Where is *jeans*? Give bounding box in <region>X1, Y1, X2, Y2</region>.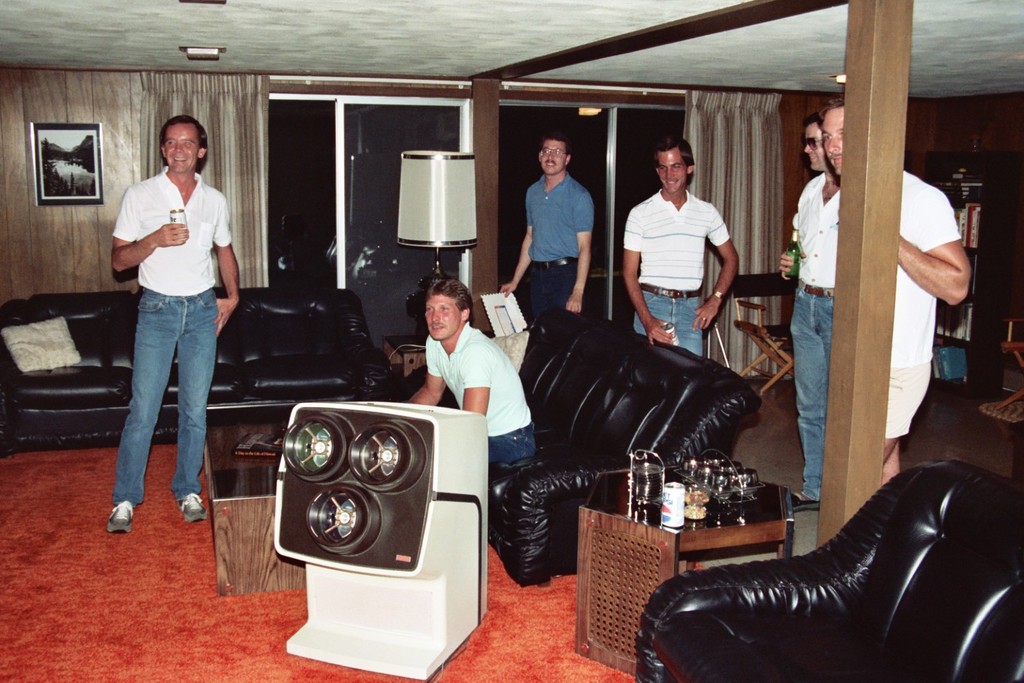
<region>786, 281, 830, 494</region>.
